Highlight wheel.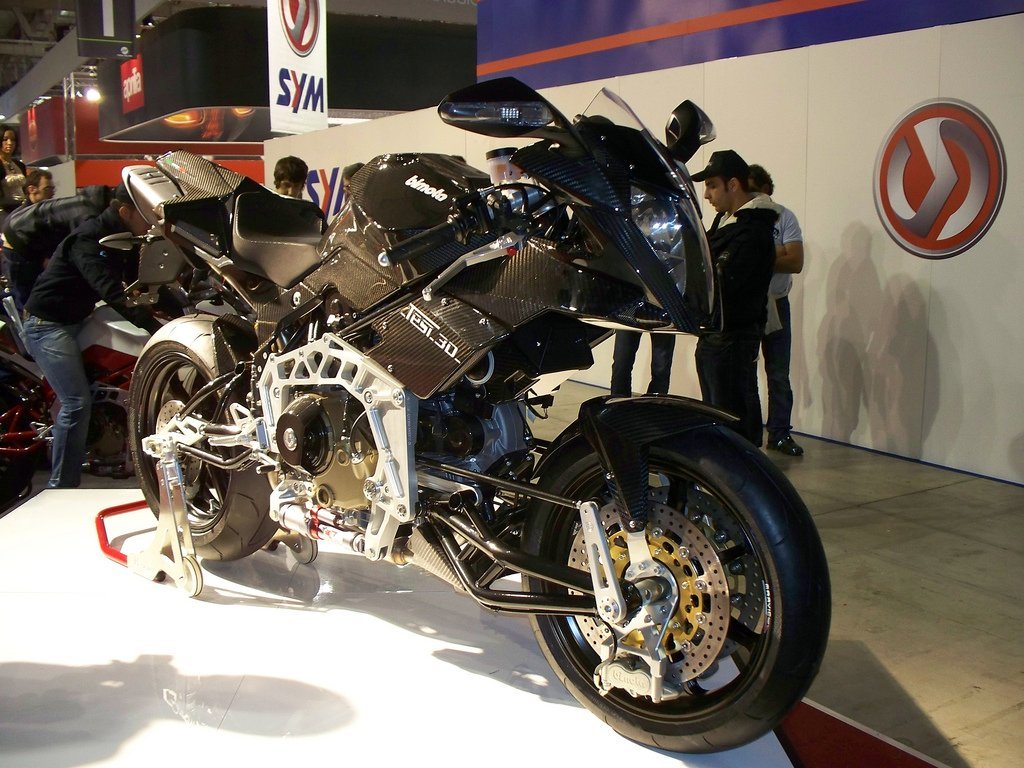
Highlighted region: (131,313,280,561).
